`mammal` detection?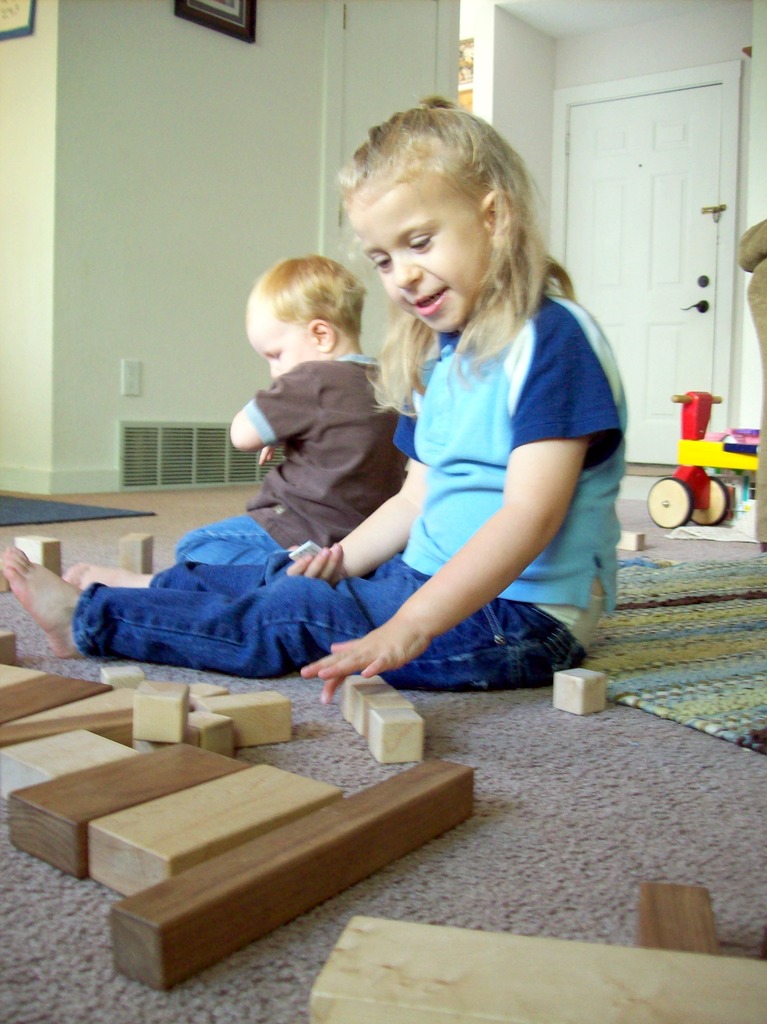
bbox=(1, 95, 629, 708)
